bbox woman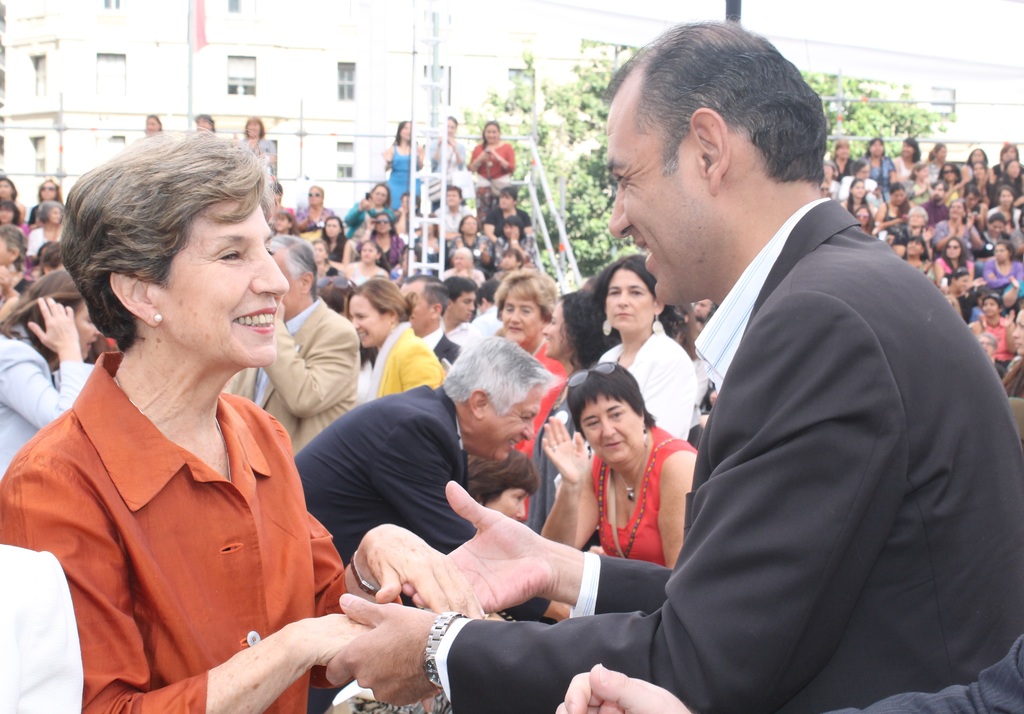
<bbox>36, 159, 480, 712</bbox>
